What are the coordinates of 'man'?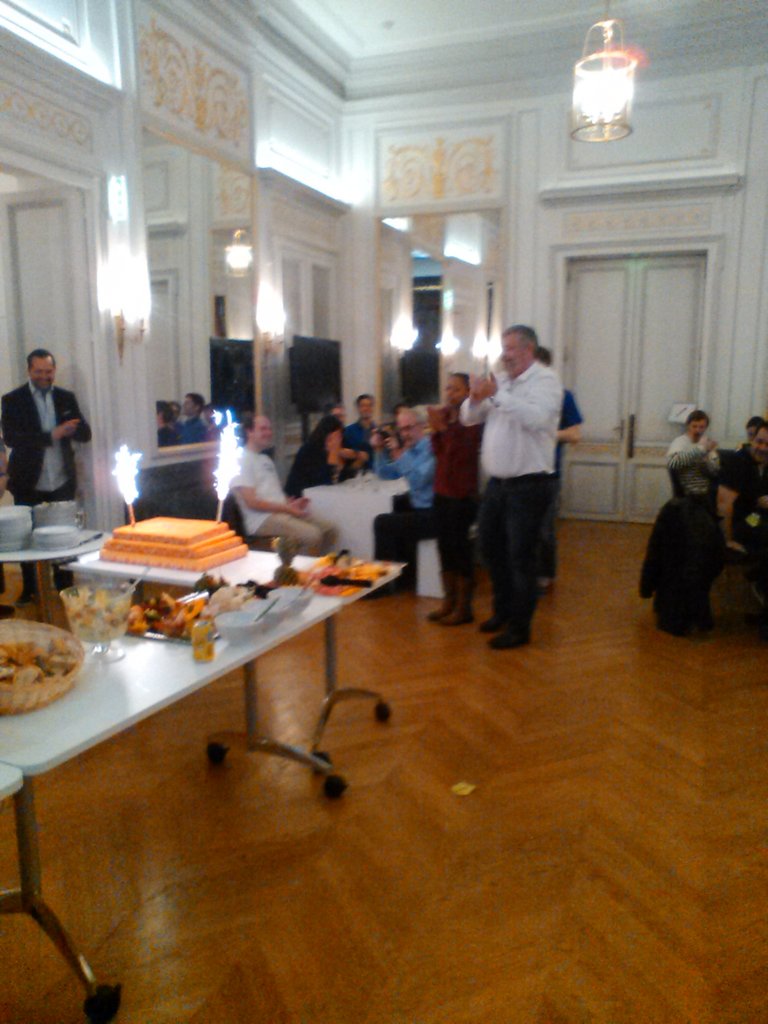
708 420 767 634.
